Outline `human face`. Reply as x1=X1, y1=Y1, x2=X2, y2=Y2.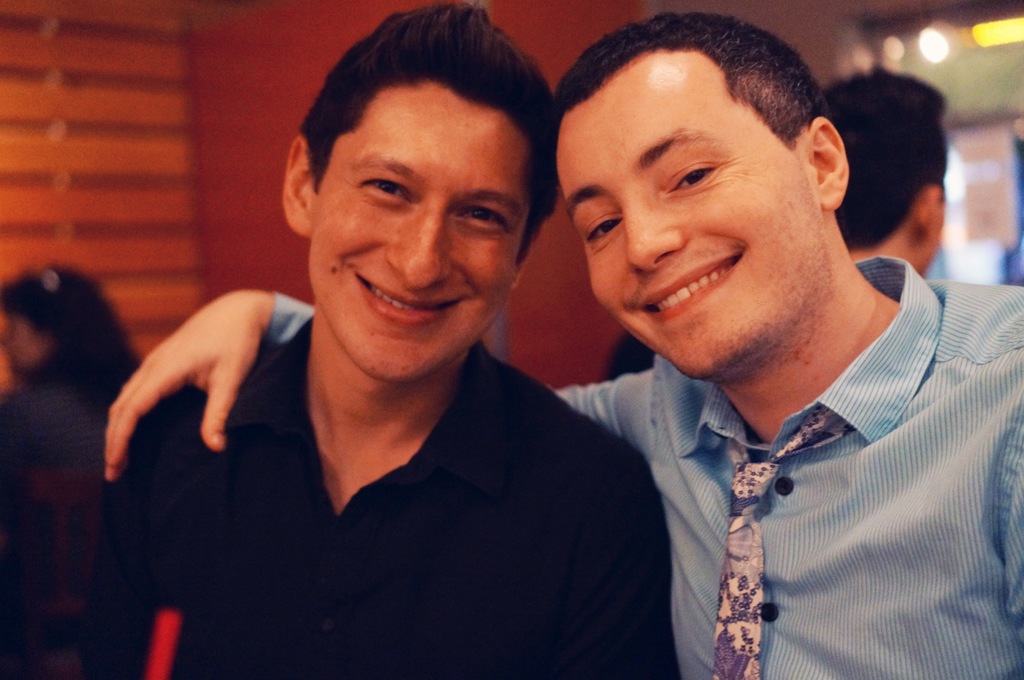
x1=307, y1=76, x2=534, y2=385.
